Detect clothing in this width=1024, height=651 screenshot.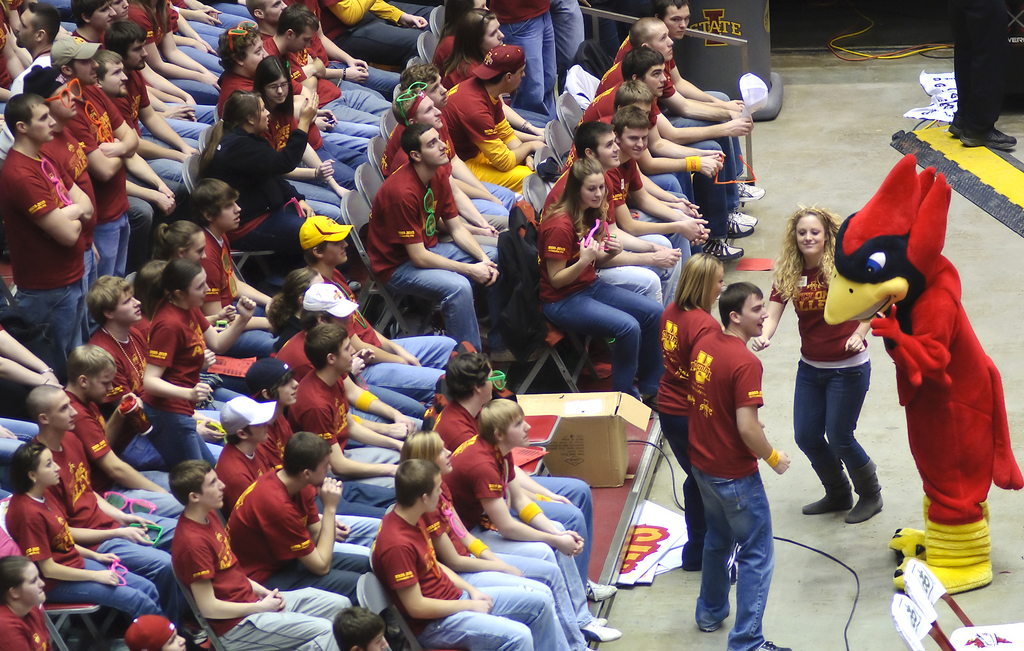
Detection: {"left": 125, "top": 0, "right": 224, "bottom": 104}.
